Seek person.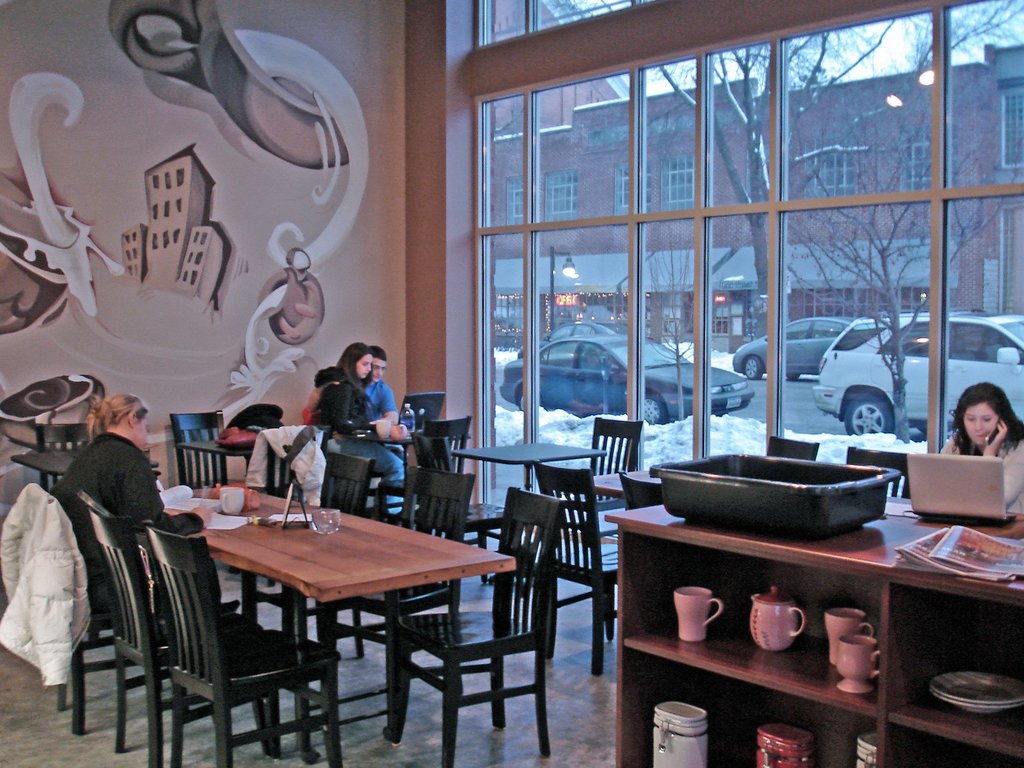
<bbox>362, 339, 397, 439</bbox>.
